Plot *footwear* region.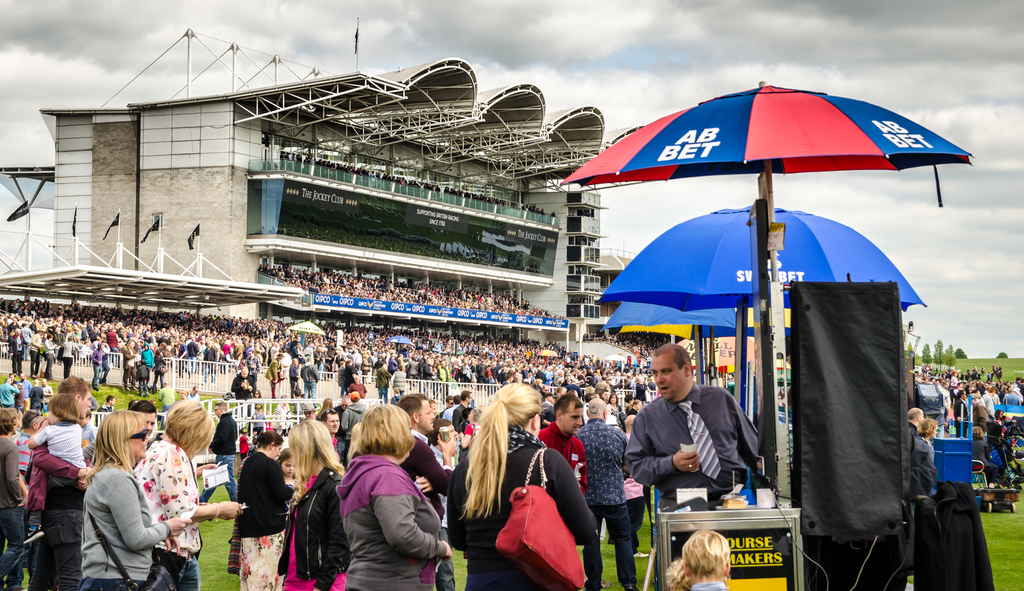
Plotted at <bbox>623, 578, 640, 590</bbox>.
